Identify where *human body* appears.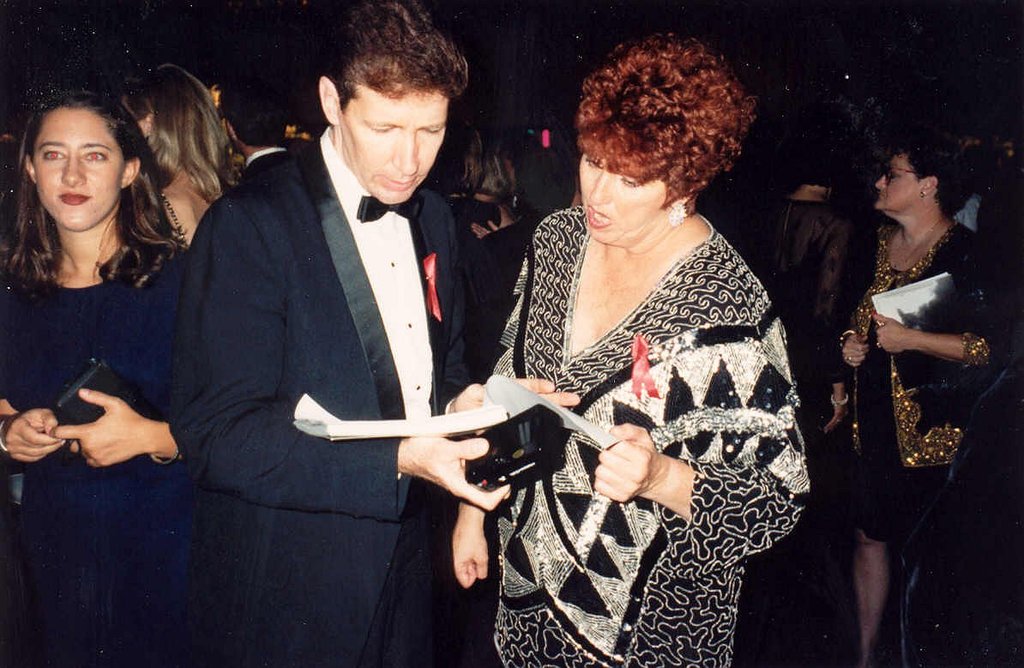
Appears at box=[441, 121, 533, 376].
